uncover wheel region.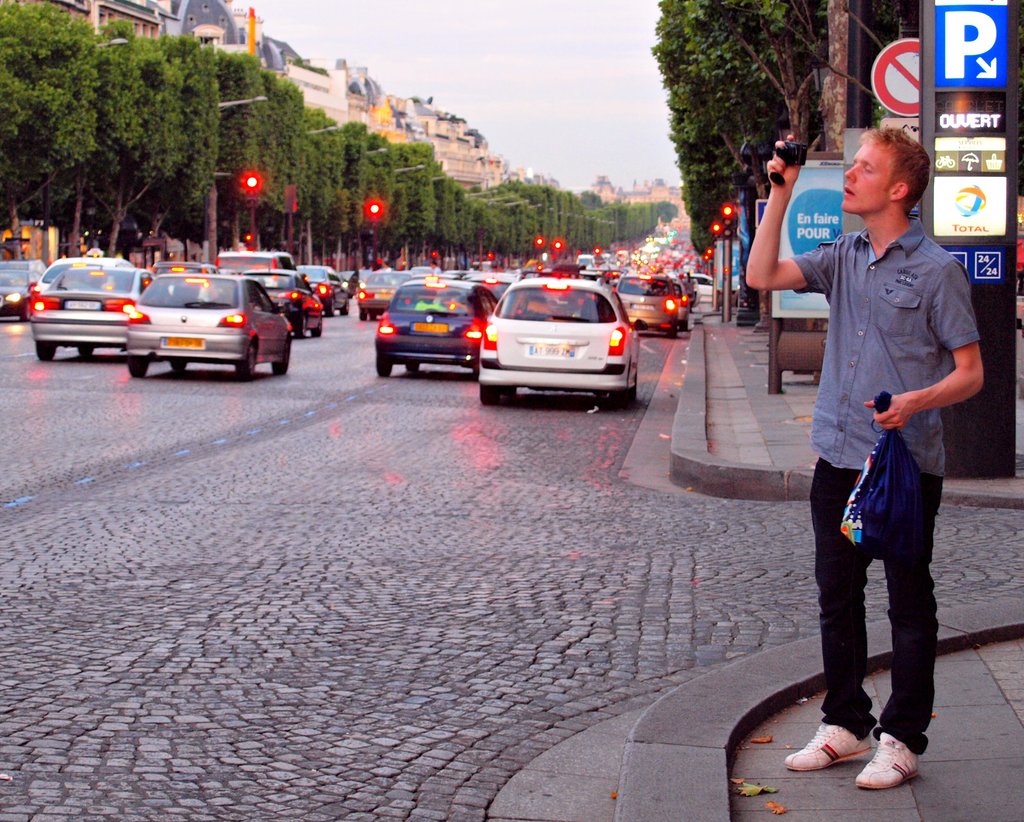
Uncovered: x1=79 y1=348 x2=94 y2=357.
